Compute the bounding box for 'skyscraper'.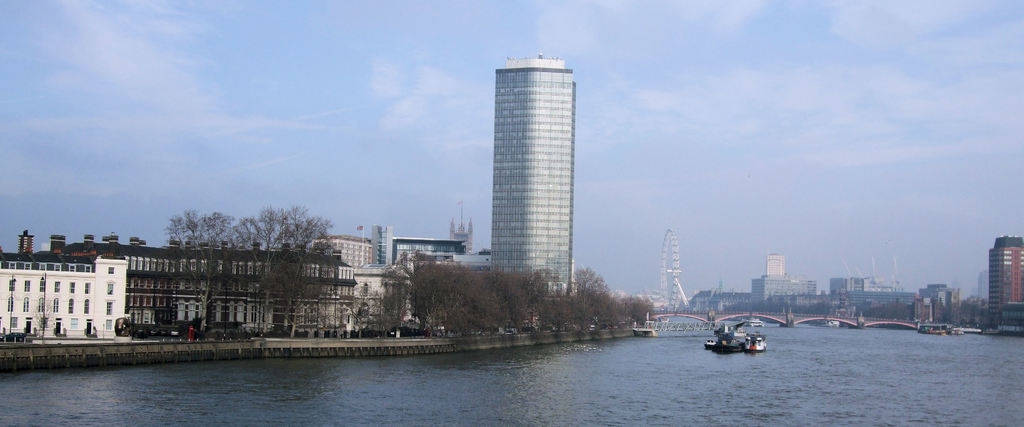
rect(991, 229, 1023, 321).
